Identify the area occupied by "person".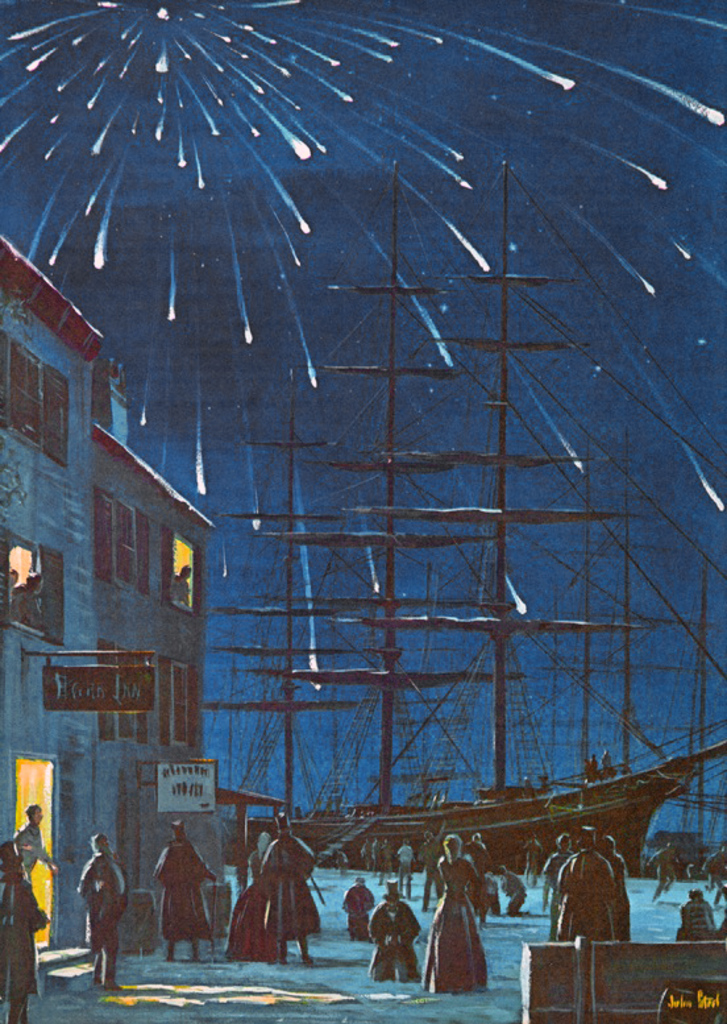
Area: 648:843:682:901.
